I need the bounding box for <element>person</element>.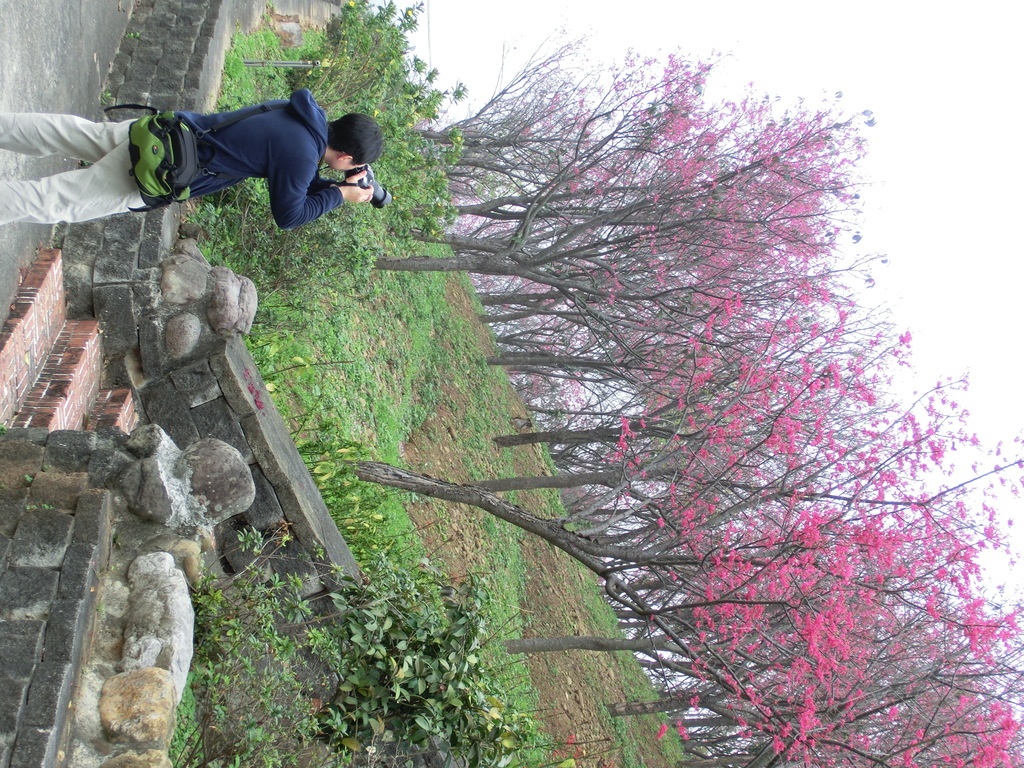
Here it is: 0:88:385:229.
